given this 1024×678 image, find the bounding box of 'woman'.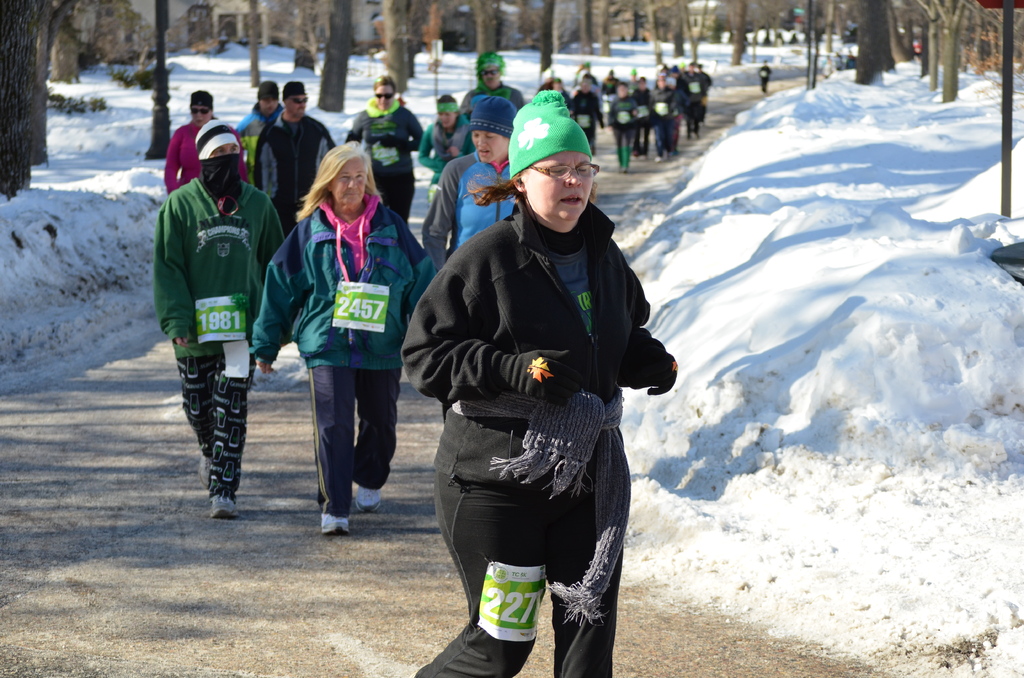
[420, 91, 476, 190].
